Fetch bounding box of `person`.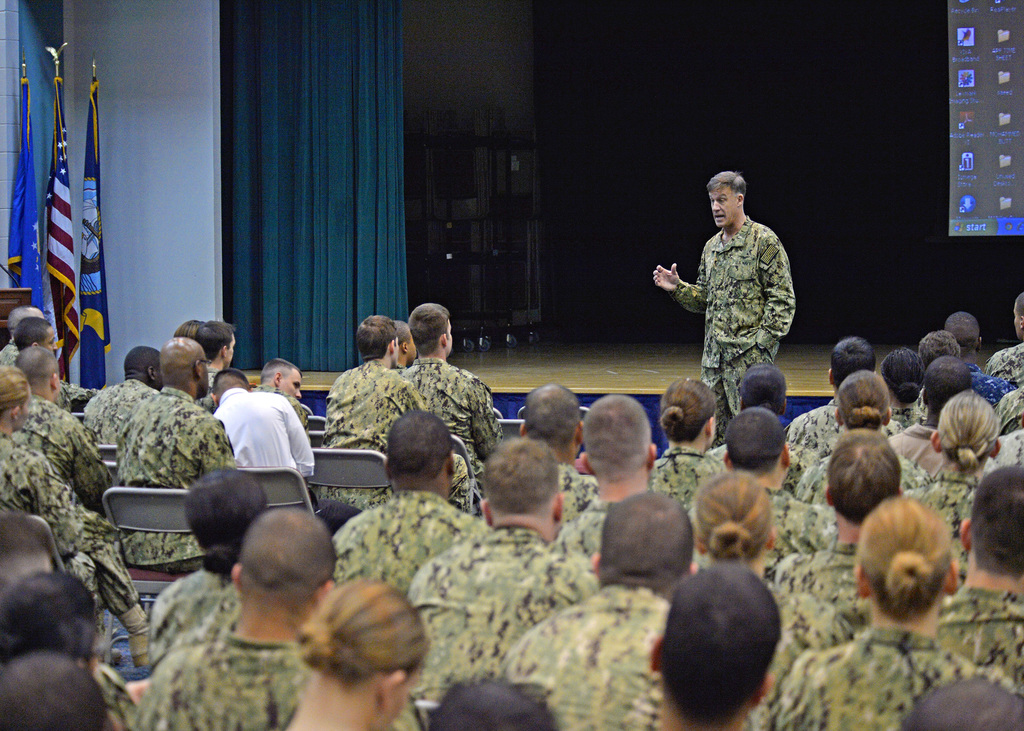
Bbox: (782,422,881,580).
